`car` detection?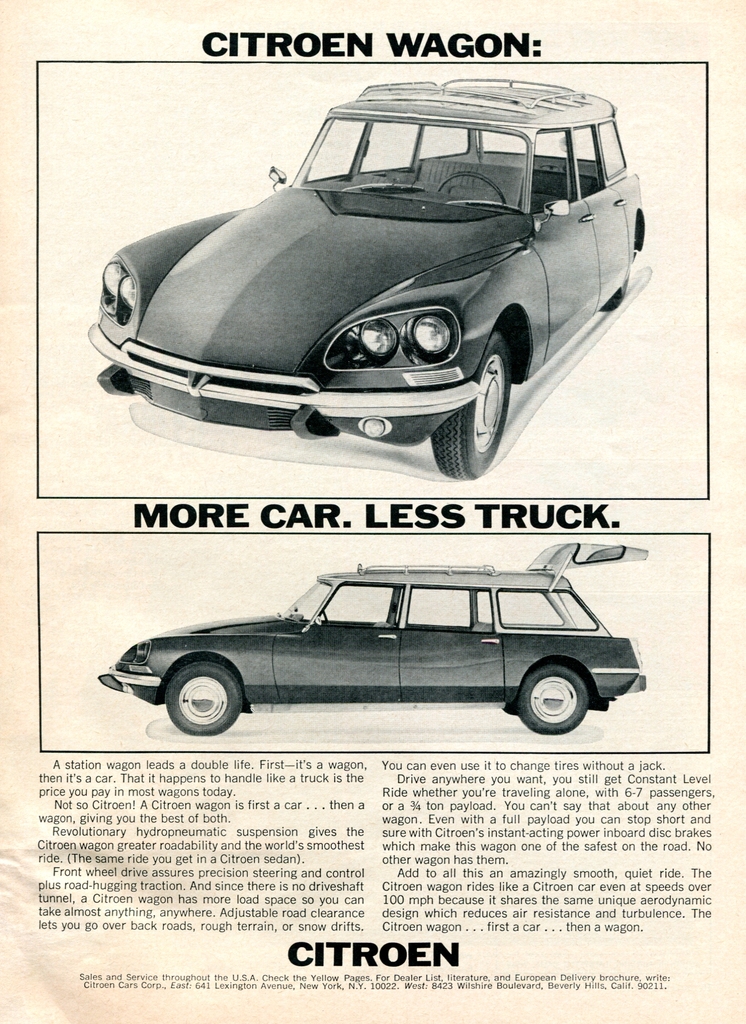
[86,74,647,484]
